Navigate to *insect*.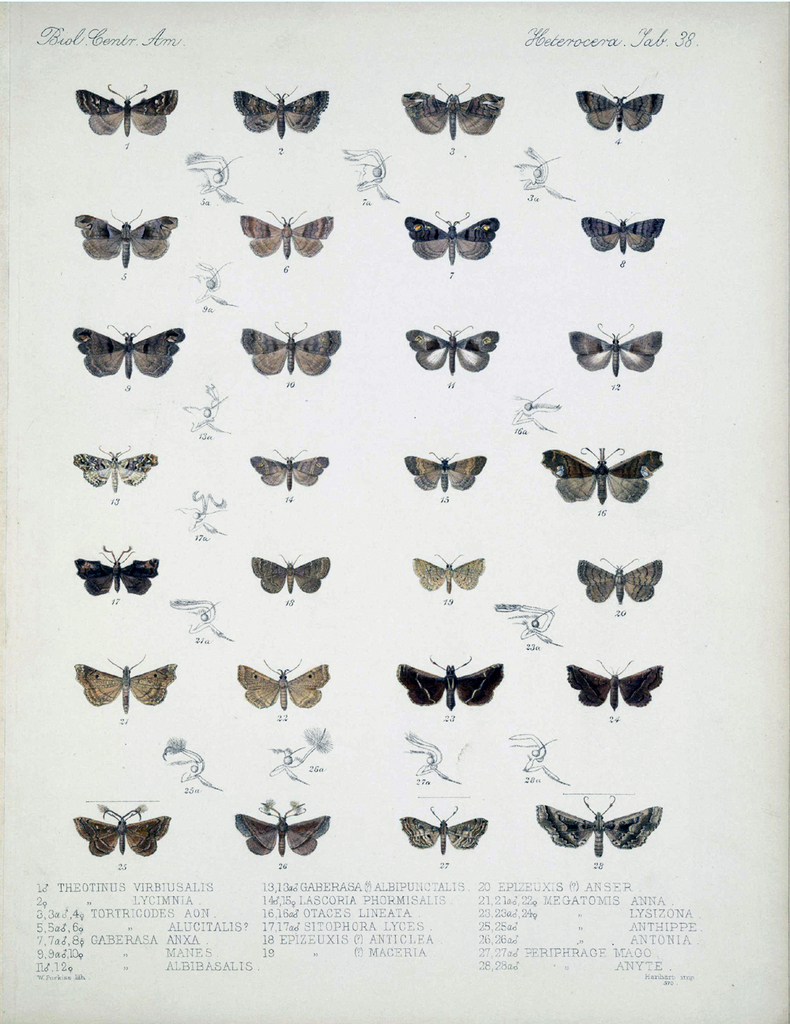
Navigation target: [x1=403, y1=209, x2=503, y2=265].
